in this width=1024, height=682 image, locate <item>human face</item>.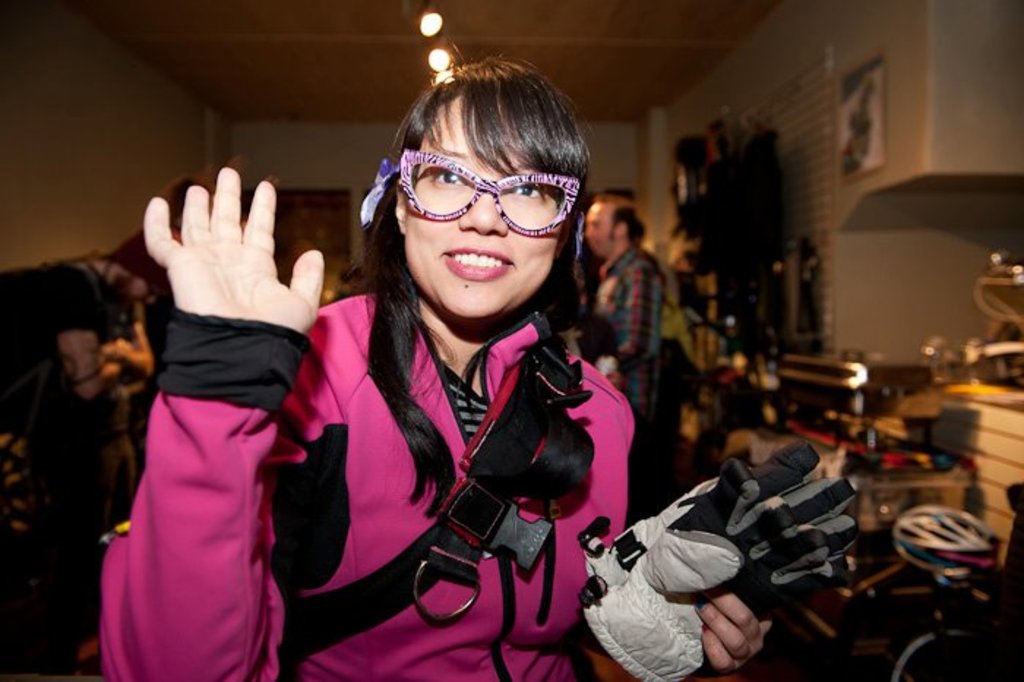
Bounding box: (398, 79, 565, 322).
